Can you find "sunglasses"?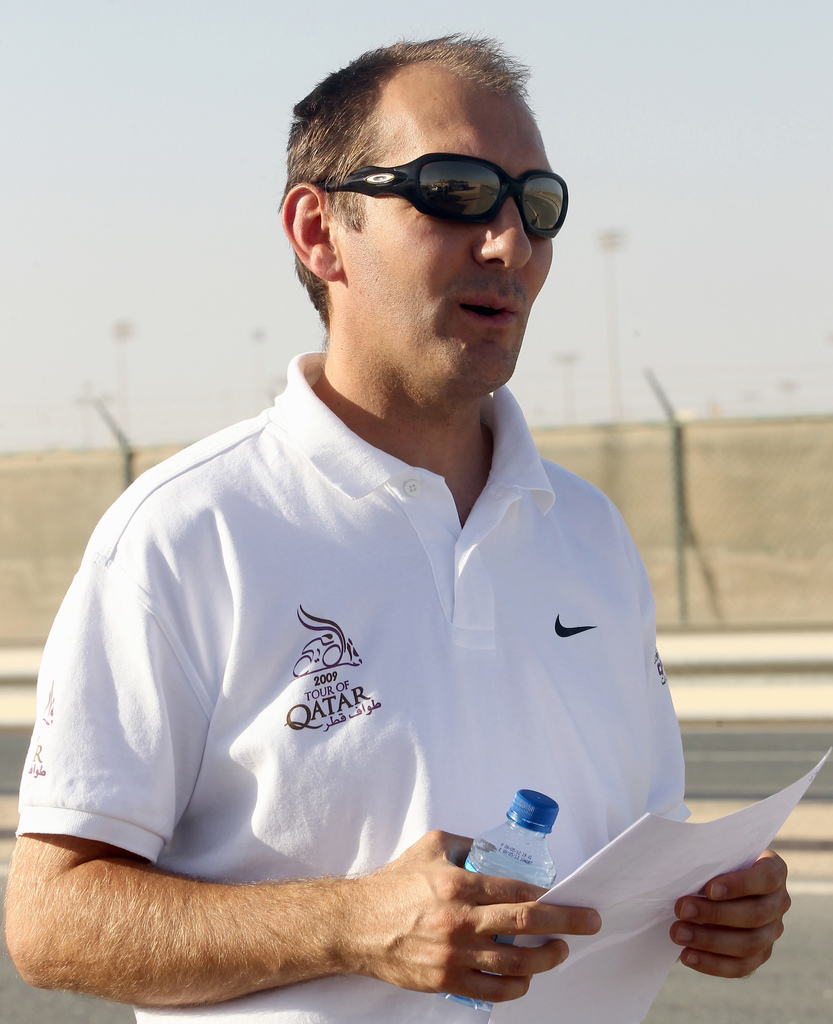
Yes, bounding box: <region>321, 154, 573, 242</region>.
